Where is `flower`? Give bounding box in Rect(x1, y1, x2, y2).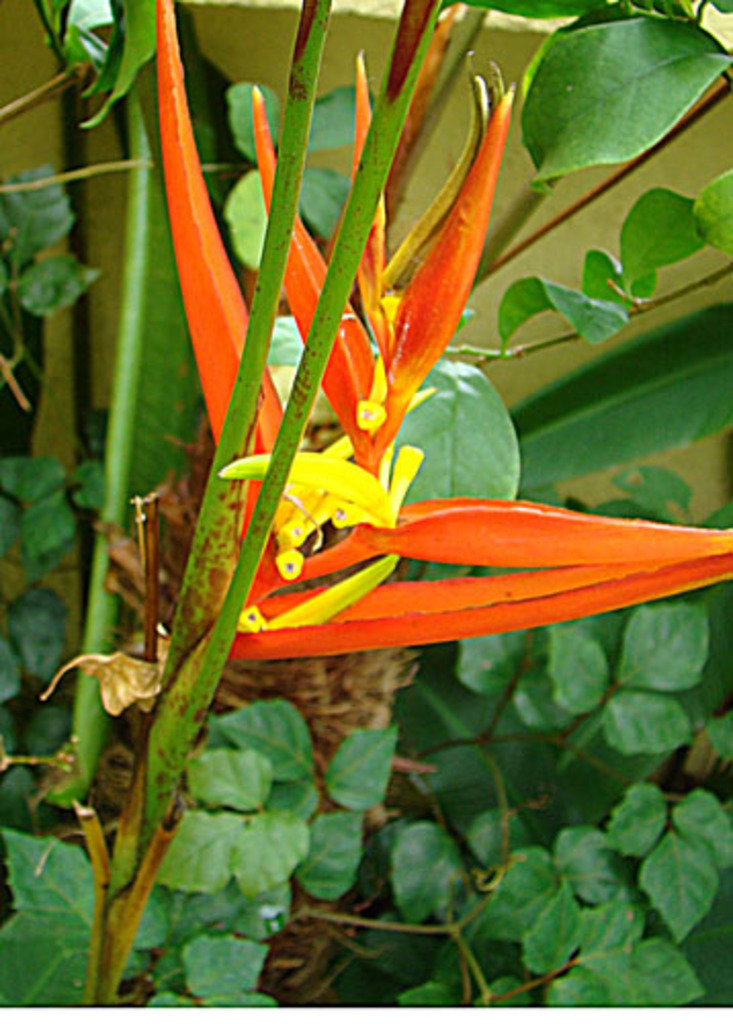
Rect(154, 0, 731, 659).
